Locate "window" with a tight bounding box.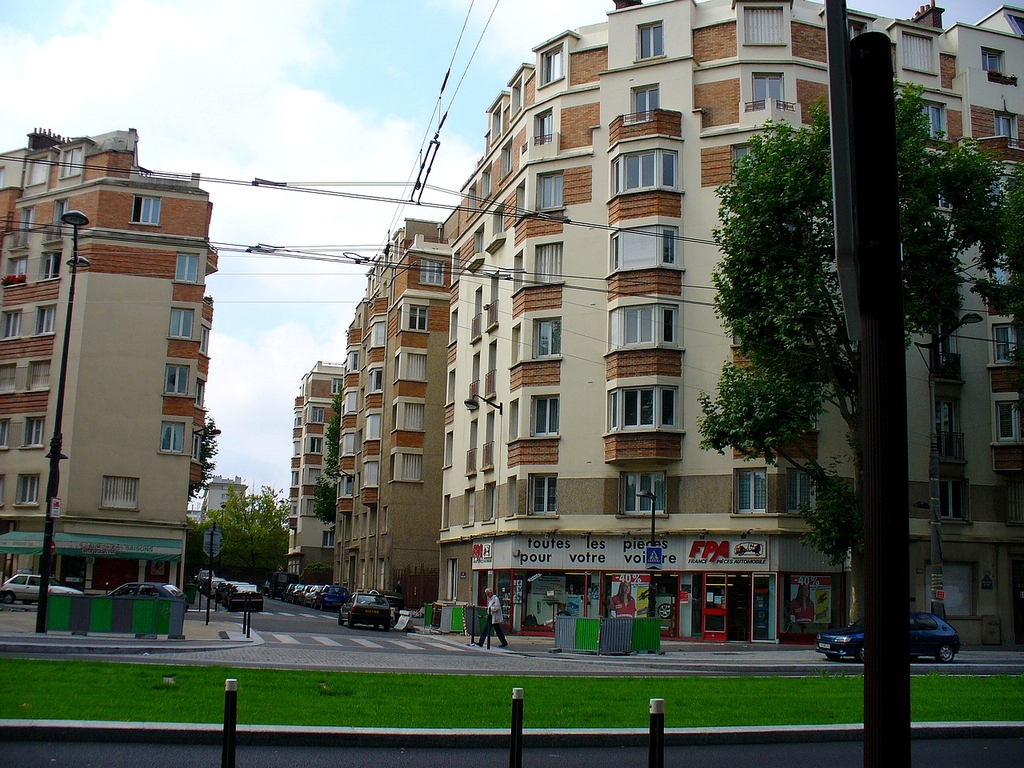
[left=364, top=460, right=378, bottom=484].
